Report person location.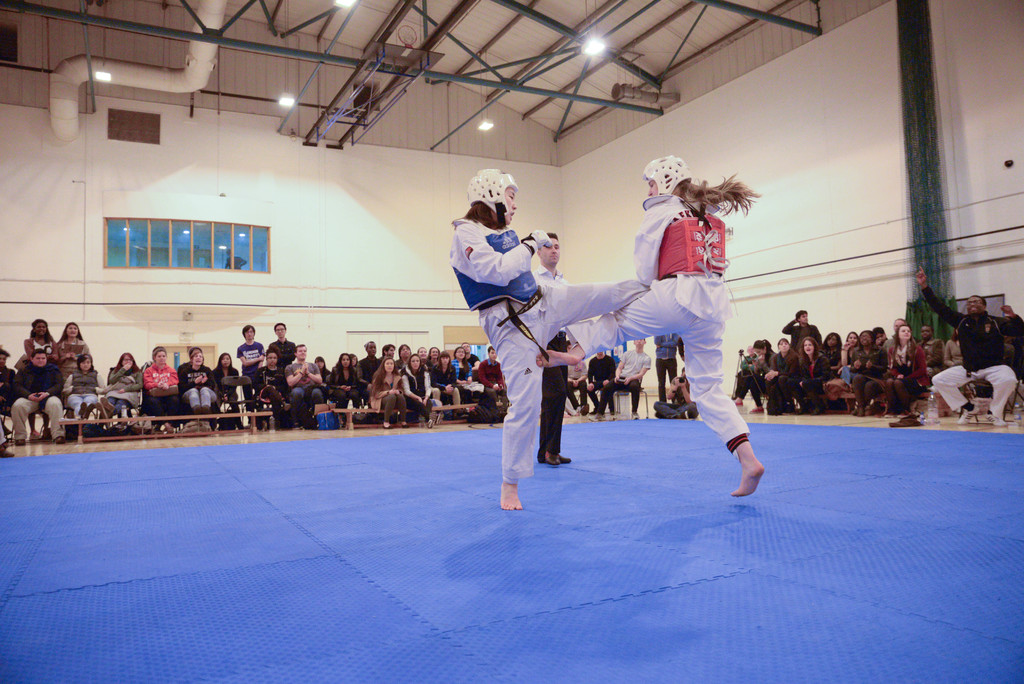
Report: 915/265/1023/428.
